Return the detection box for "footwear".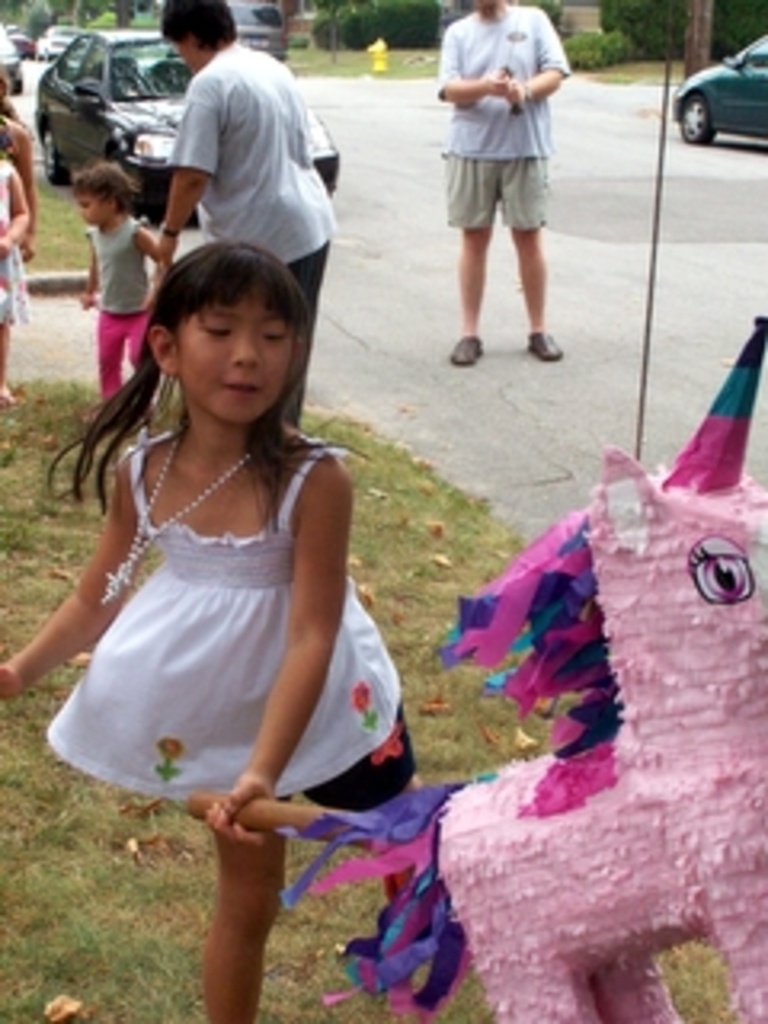
528,333,563,358.
